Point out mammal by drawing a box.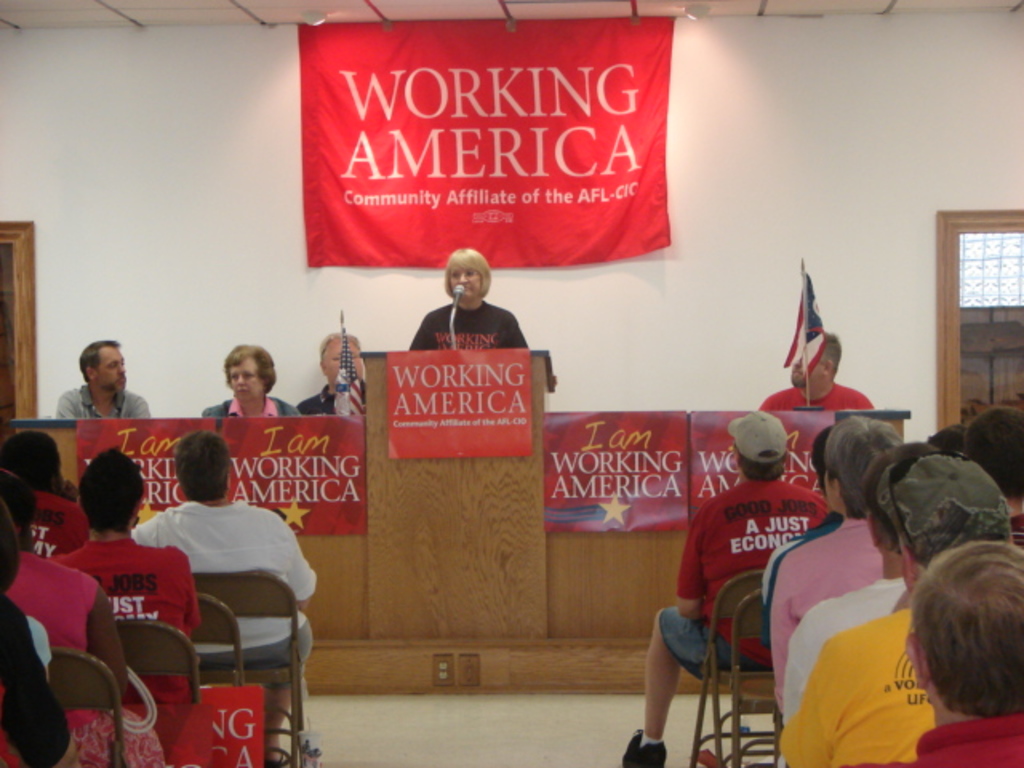
[x1=0, y1=462, x2=171, y2=766].
